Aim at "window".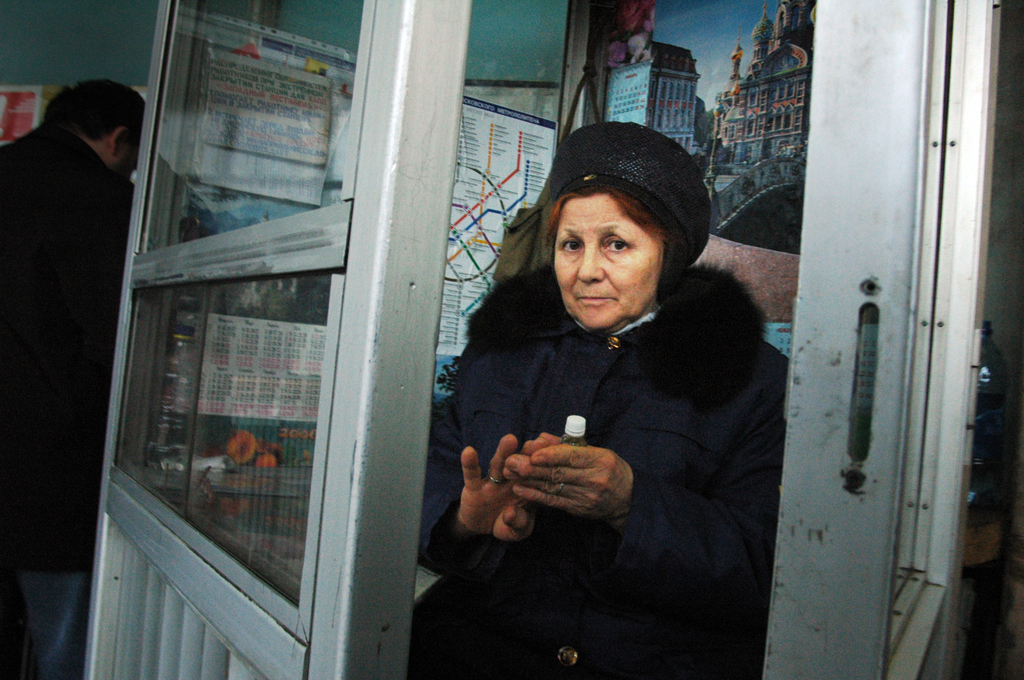
Aimed at [left=109, top=0, right=410, bottom=592].
